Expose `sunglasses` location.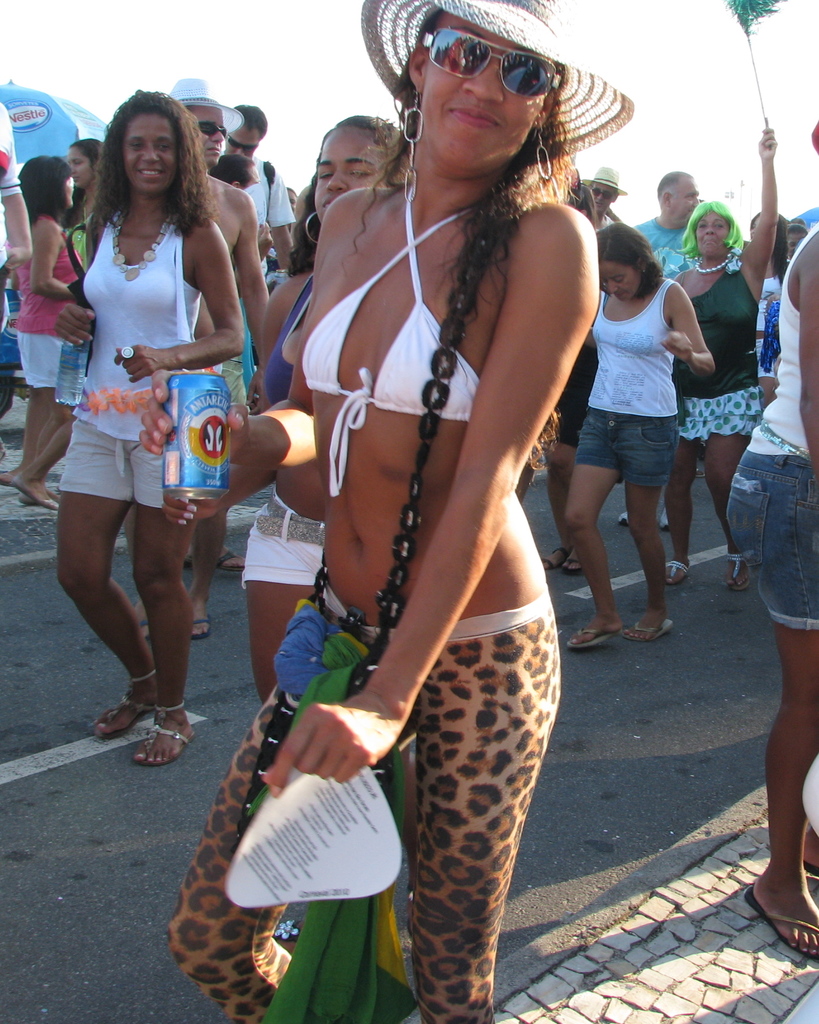
Exposed at 229,137,257,151.
